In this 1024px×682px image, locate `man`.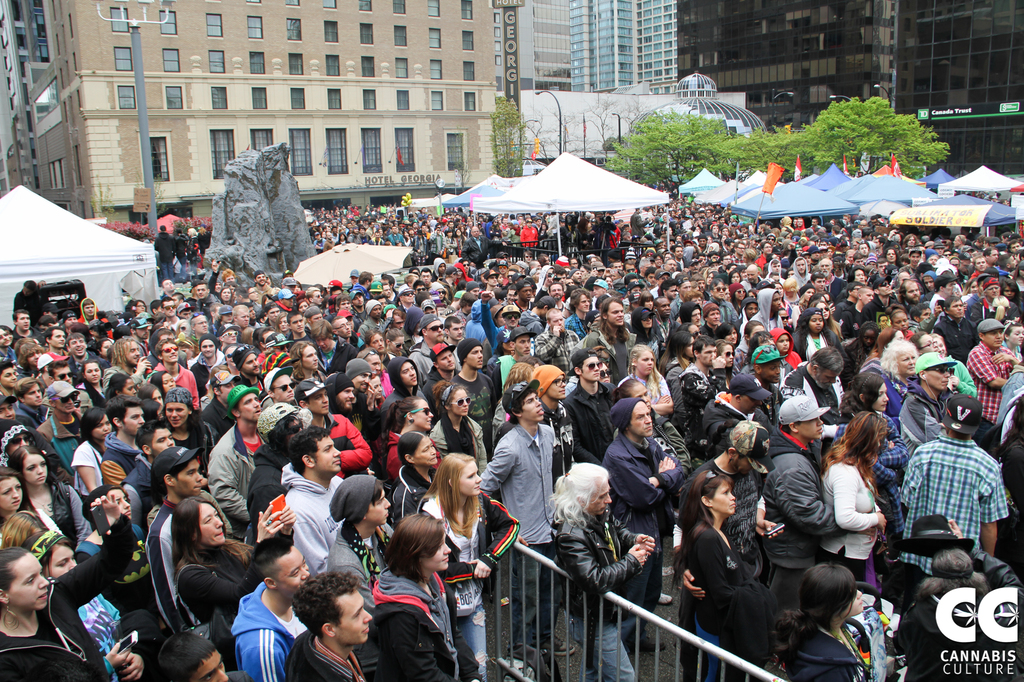
Bounding box: (left=67, top=333, right=111, bottom=383).
